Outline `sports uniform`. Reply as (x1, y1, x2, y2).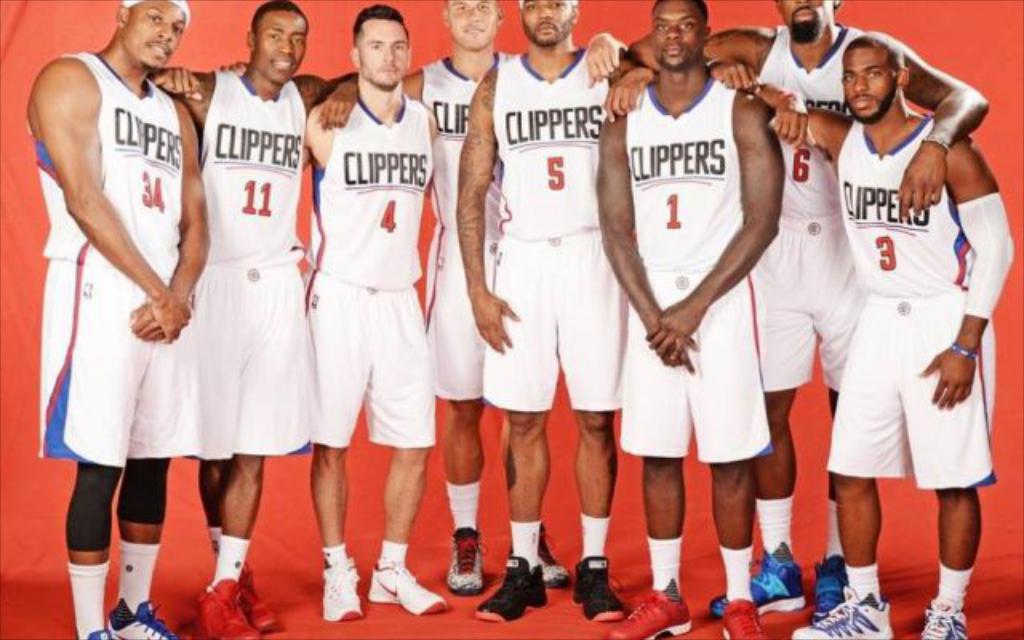
(477, 48, 626, 627).
